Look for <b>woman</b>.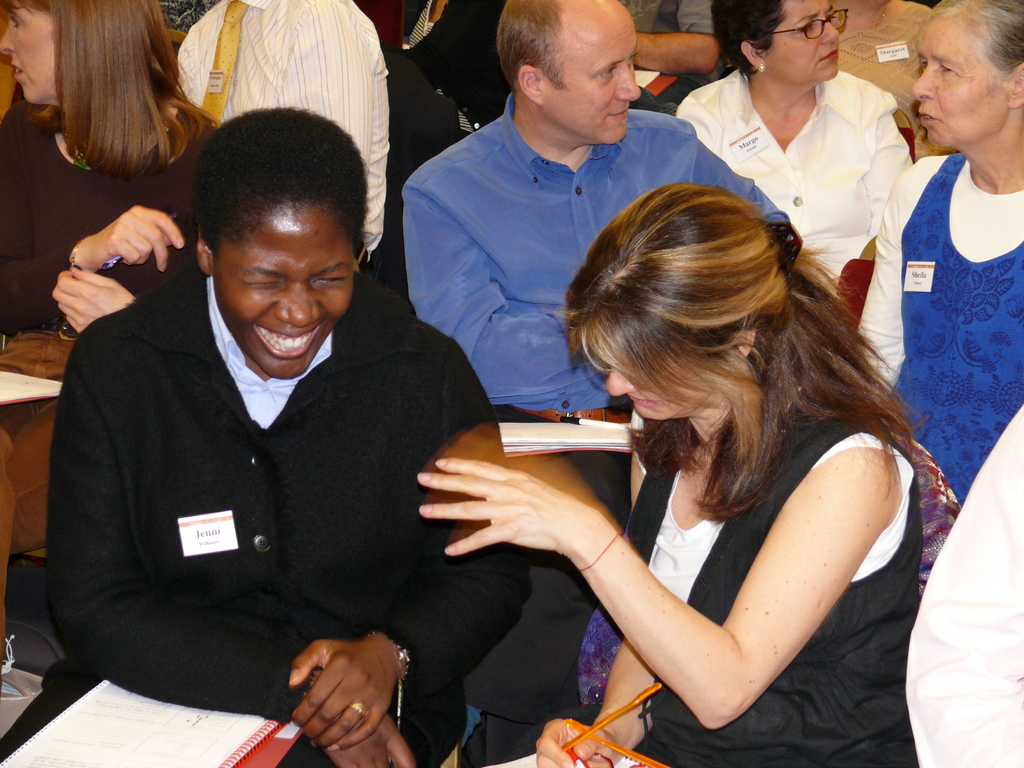
Found: locate(0, 0, 232, 621).
